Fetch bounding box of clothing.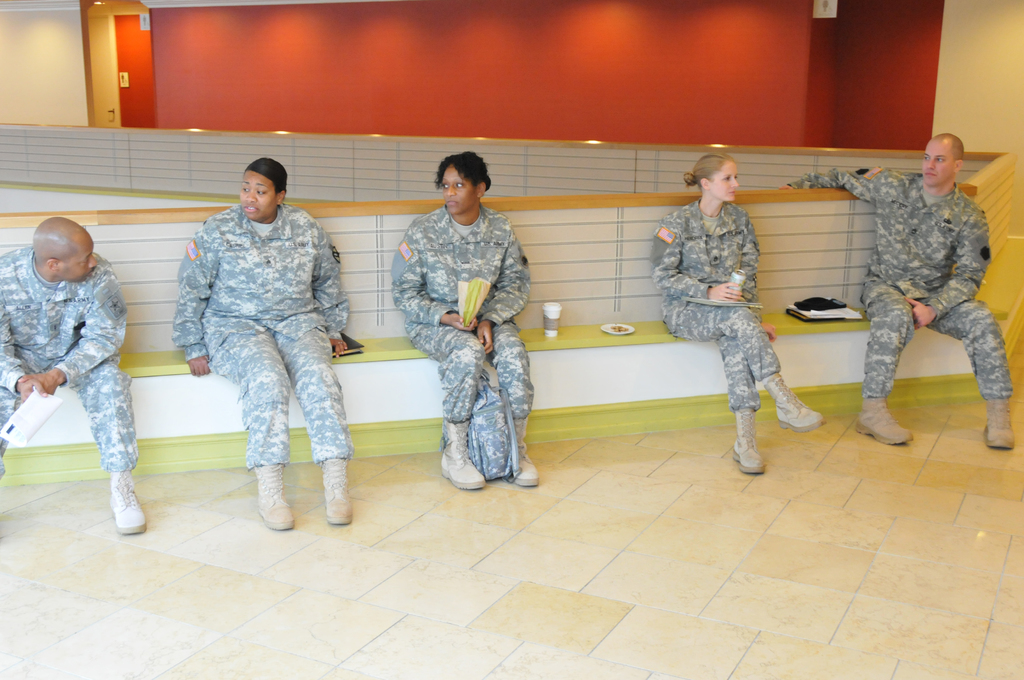
Bbox: 645,194,785,409.
